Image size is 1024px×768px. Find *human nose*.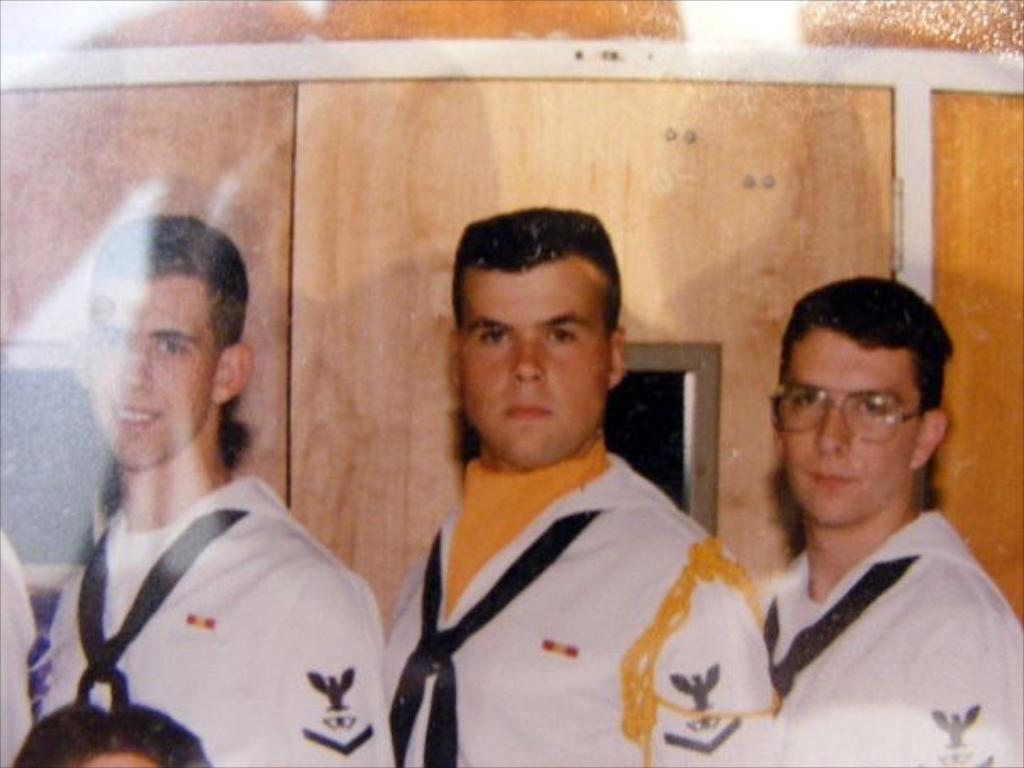
114 339 153 385.
